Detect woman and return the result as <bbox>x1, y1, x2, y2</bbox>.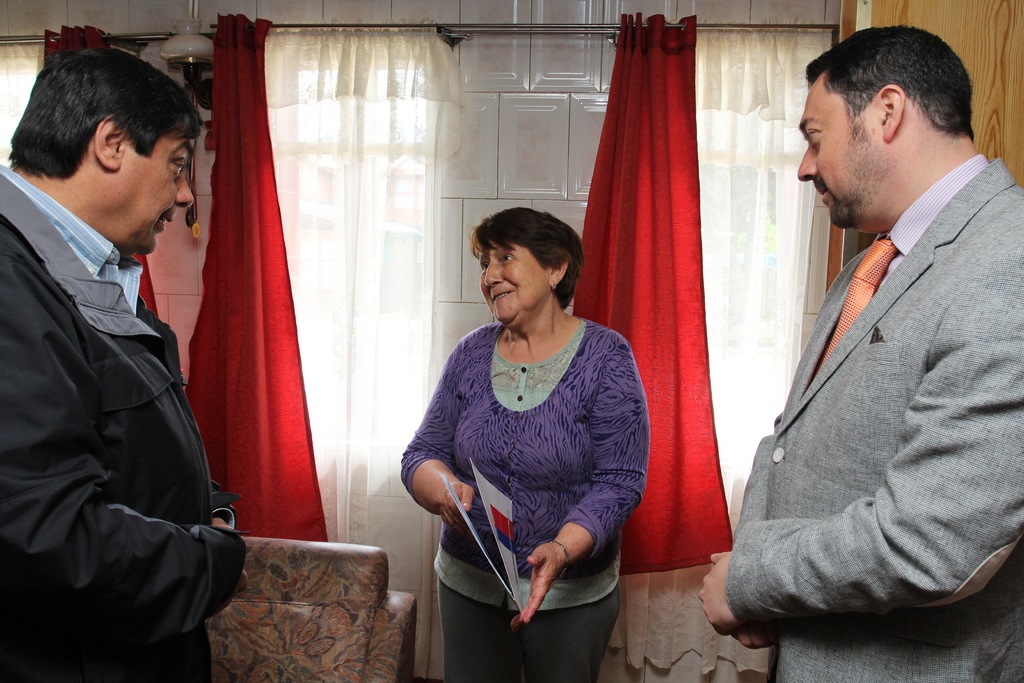
<bbox>408, 180, 652, 673</bbox>.
